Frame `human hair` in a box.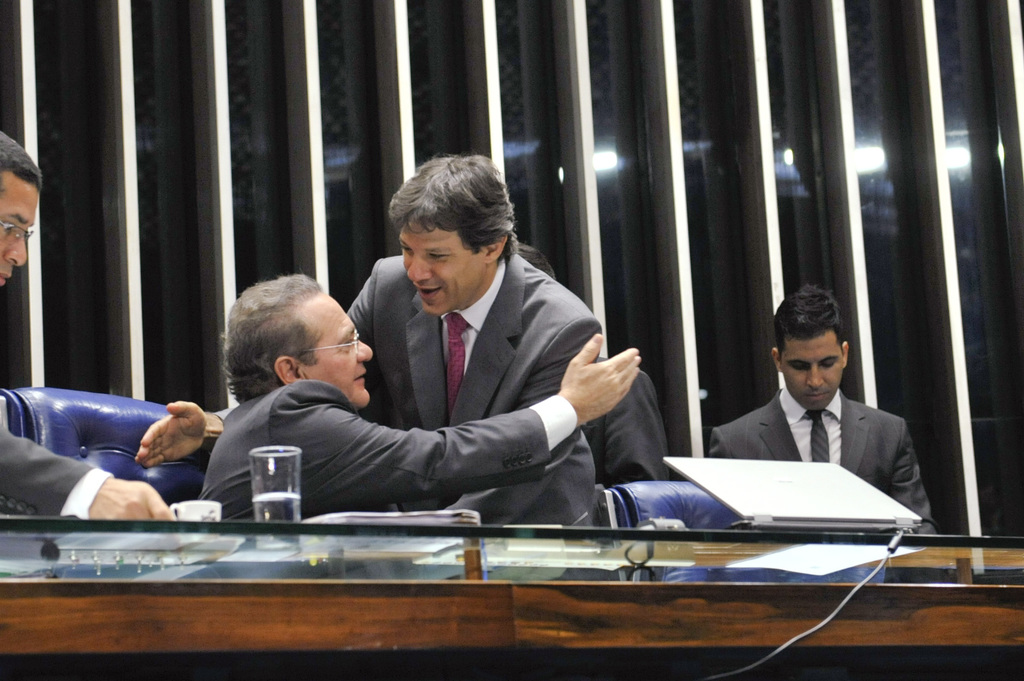
[x1=0, y1=126, x2=42, y2=196].
